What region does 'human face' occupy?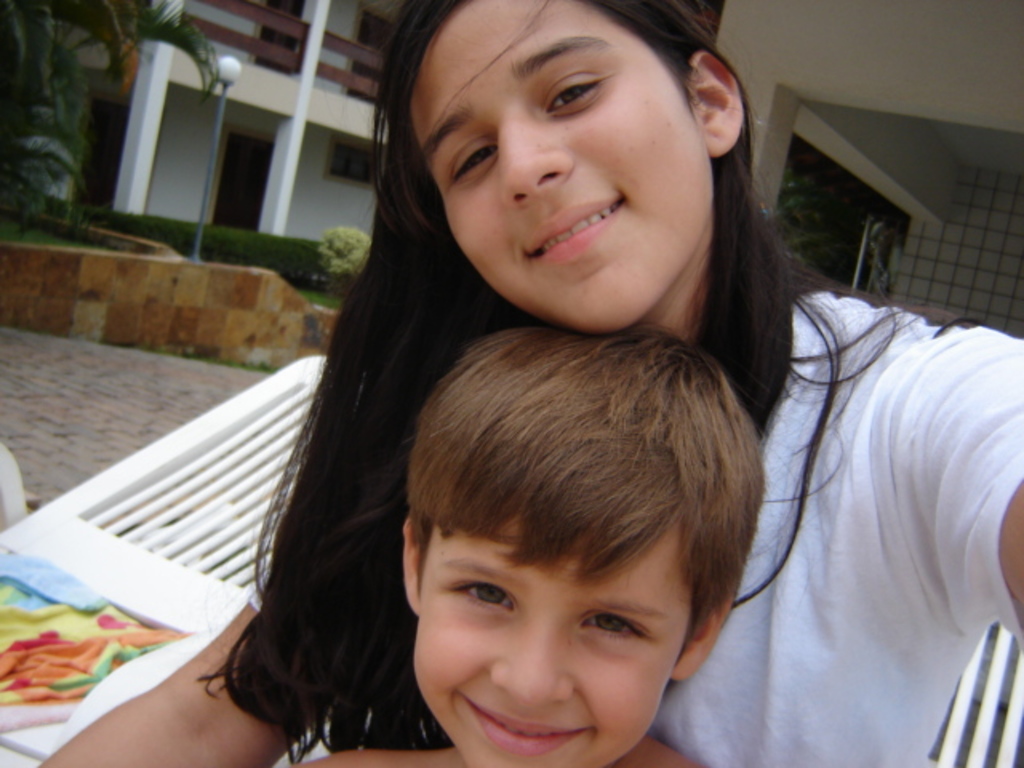
414,0,720,338.
